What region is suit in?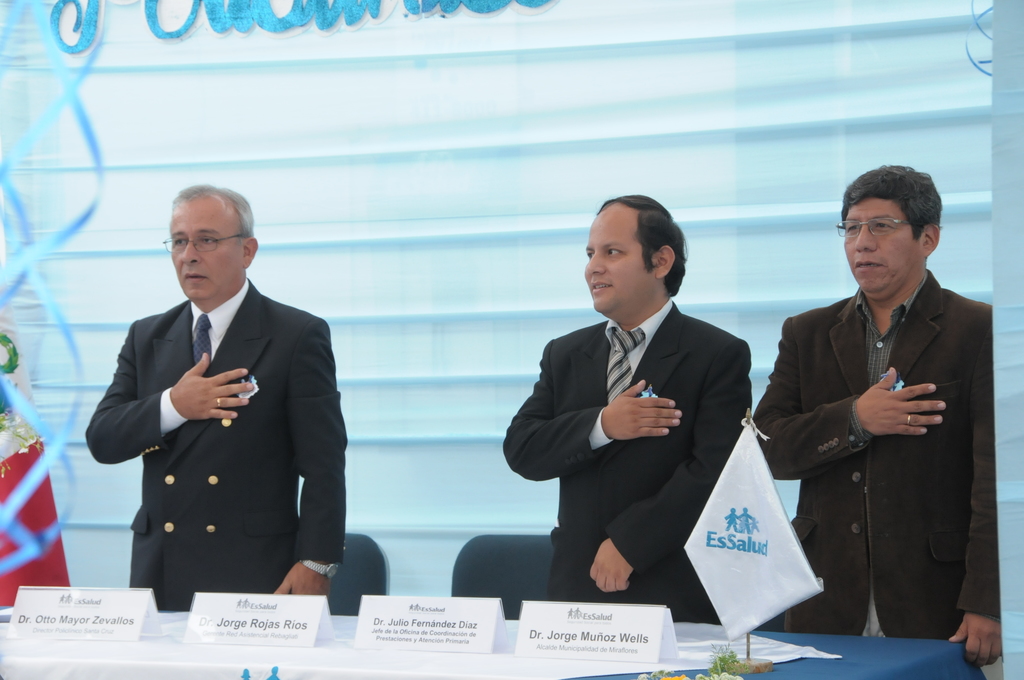
locate(510, 217, 786, 626).
